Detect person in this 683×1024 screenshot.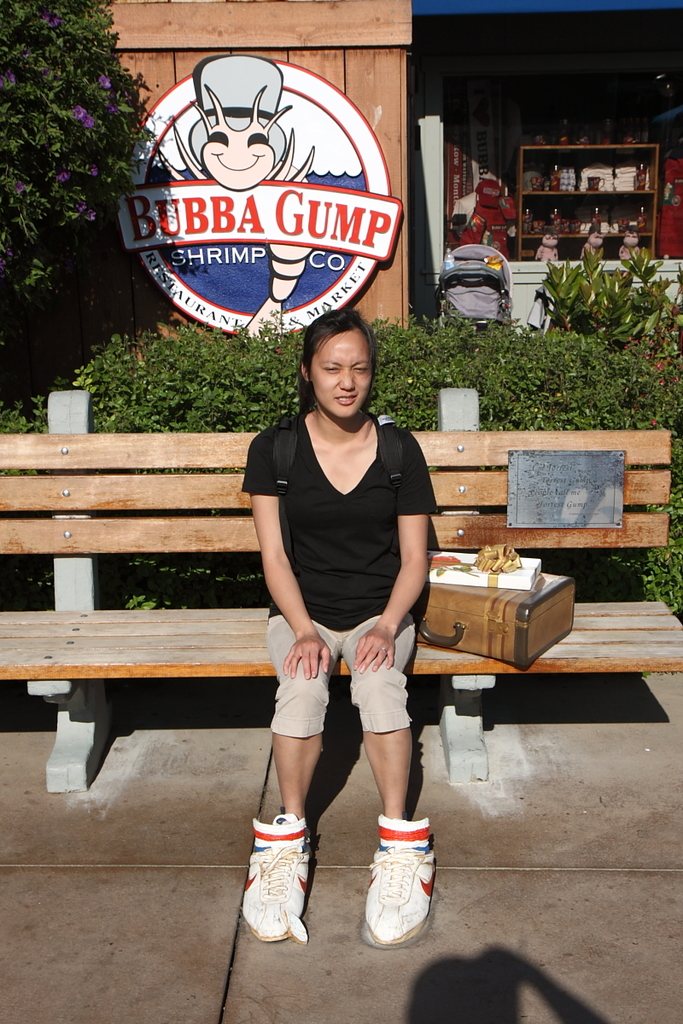
Detection: bbox=[236, 313, 447, 936].
